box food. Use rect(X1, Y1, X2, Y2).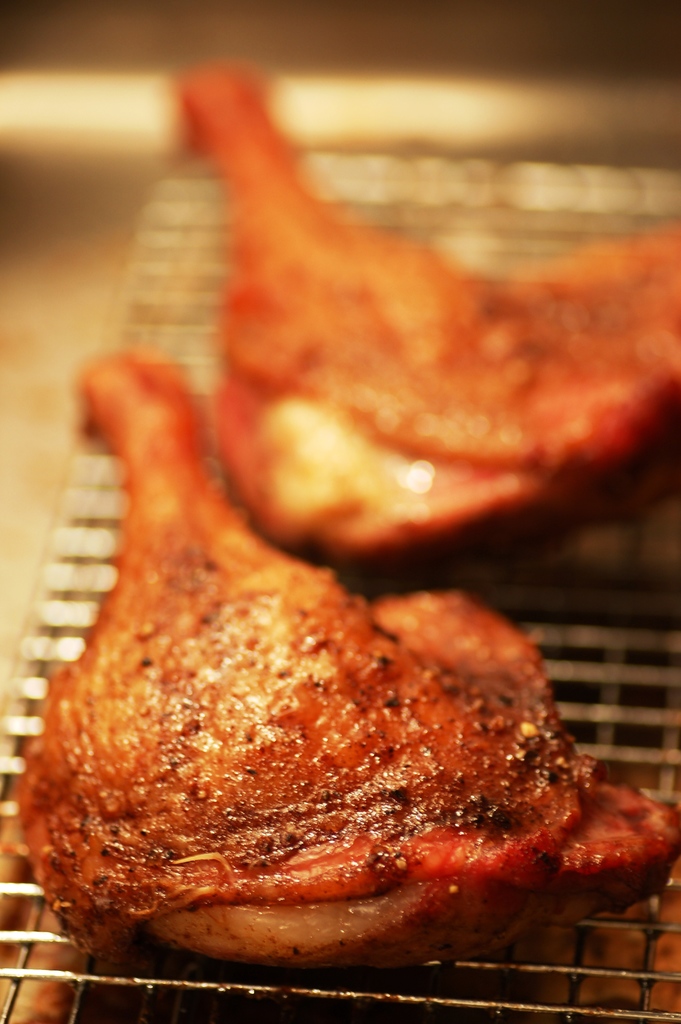
rect(29, 556, 611, 972).
